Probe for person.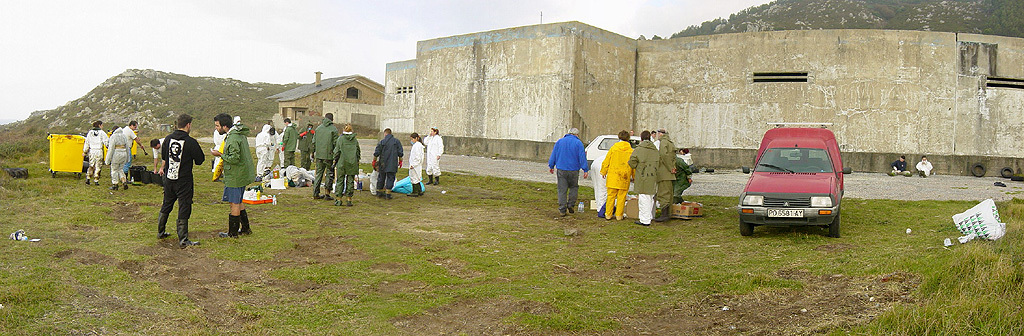
Probe result: (x1=422, y1=128, x2=435, y2=180).
